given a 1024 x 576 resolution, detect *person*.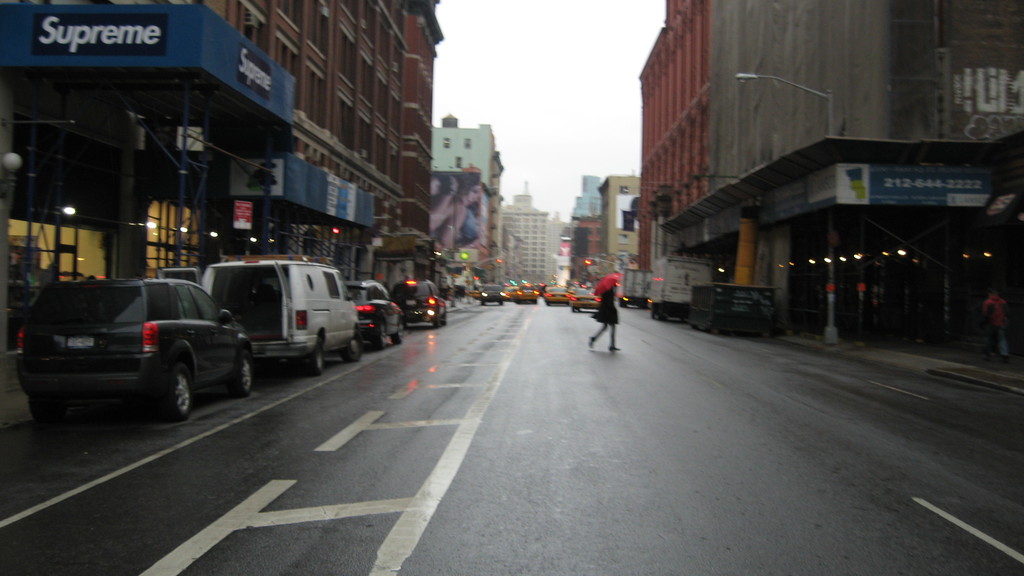
{"x1": 584, "y1": 271, "x2": 628, "y2": 355}.
